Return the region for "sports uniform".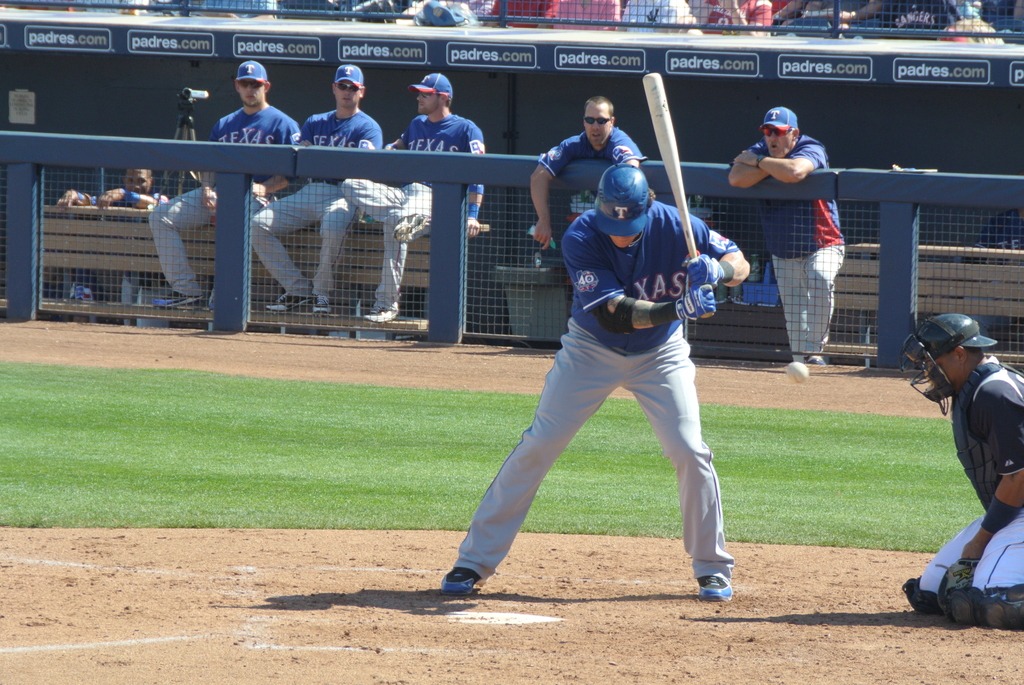
bbox(351, 109, 495, 285).
